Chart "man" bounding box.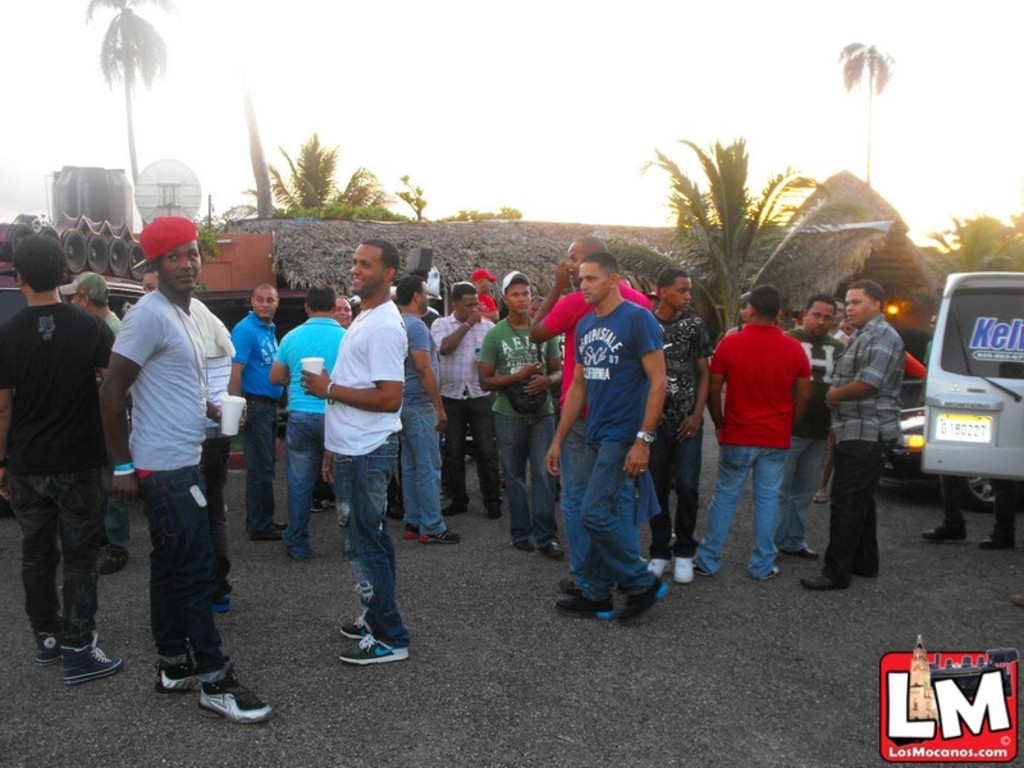
Charted: [x1=780, y1=289, x2=845, y2=562].
